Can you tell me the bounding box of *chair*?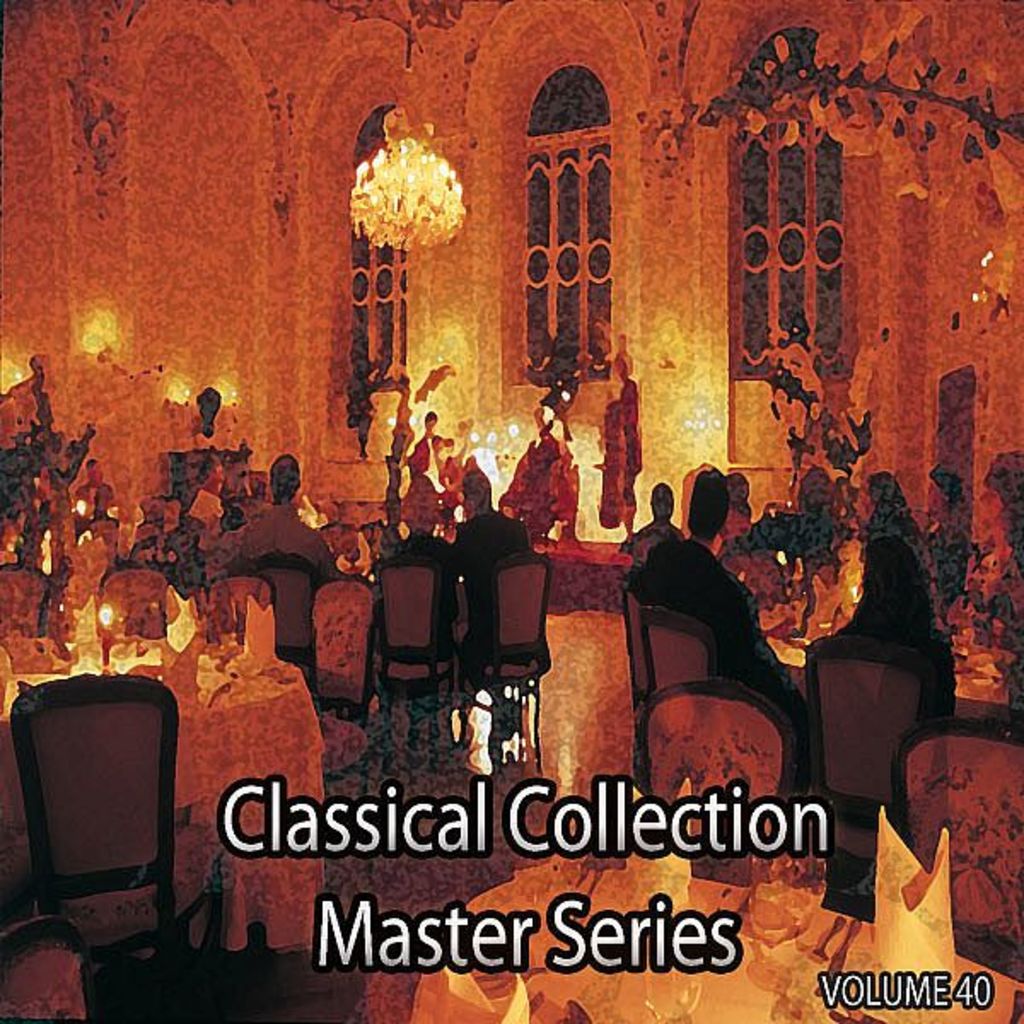
bbox=(309, 575, 377, 746).
